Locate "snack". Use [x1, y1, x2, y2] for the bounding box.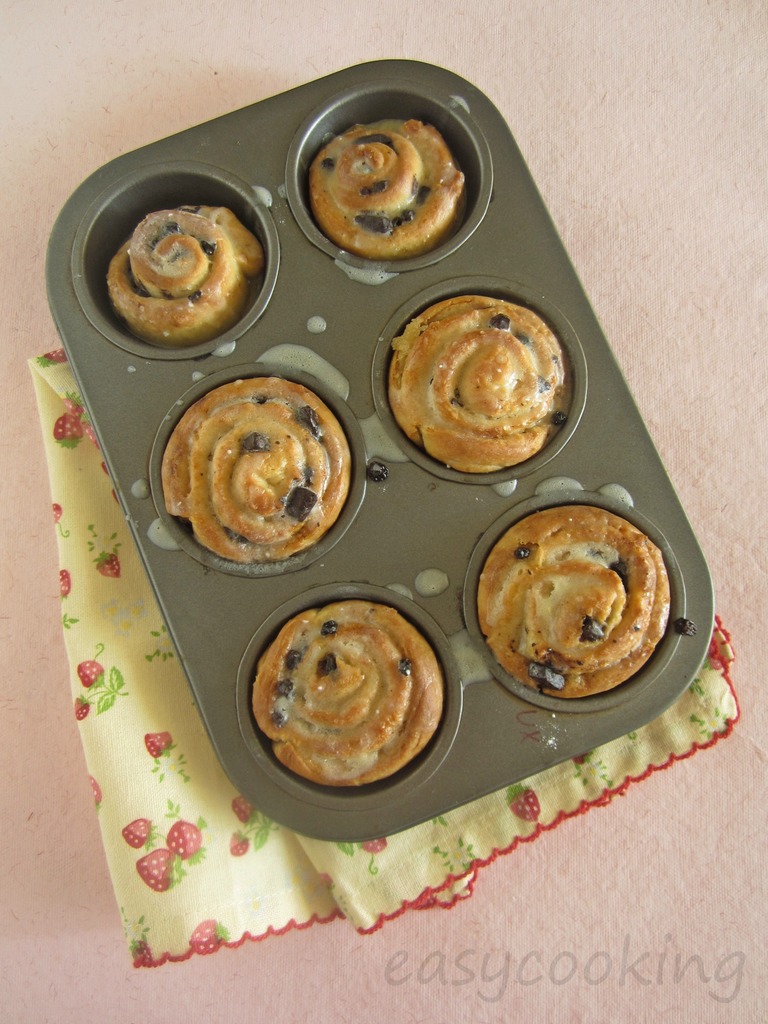
[153, 374, 367, 561].
